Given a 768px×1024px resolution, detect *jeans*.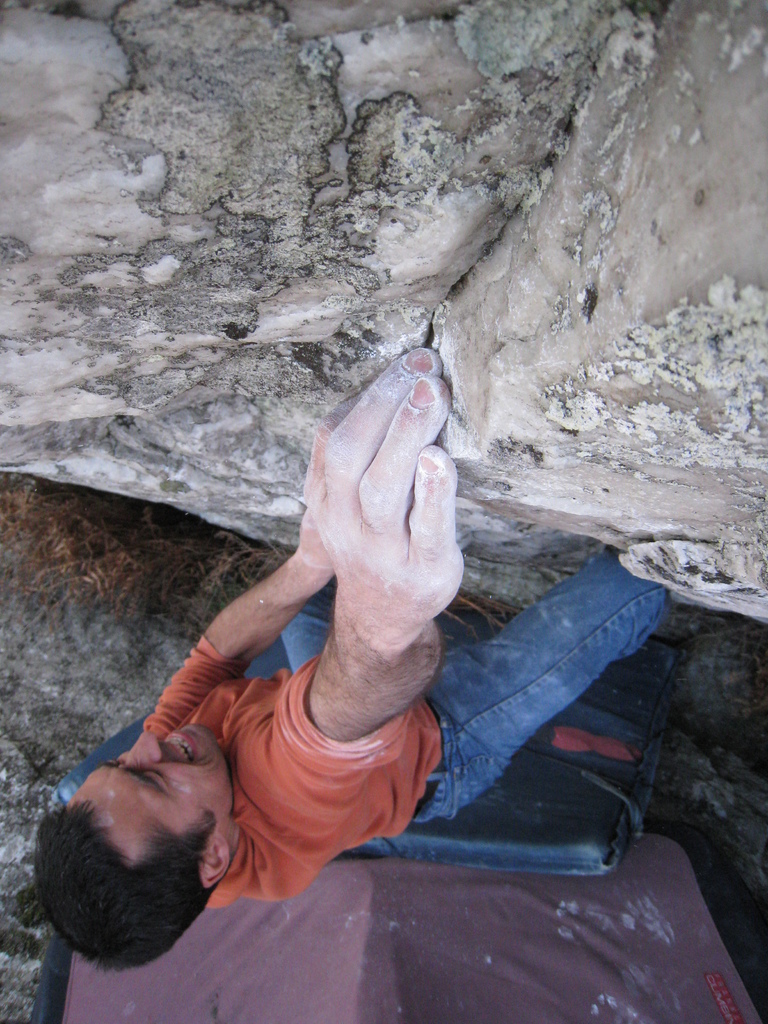
BBox(275, 564, 692, 835).
